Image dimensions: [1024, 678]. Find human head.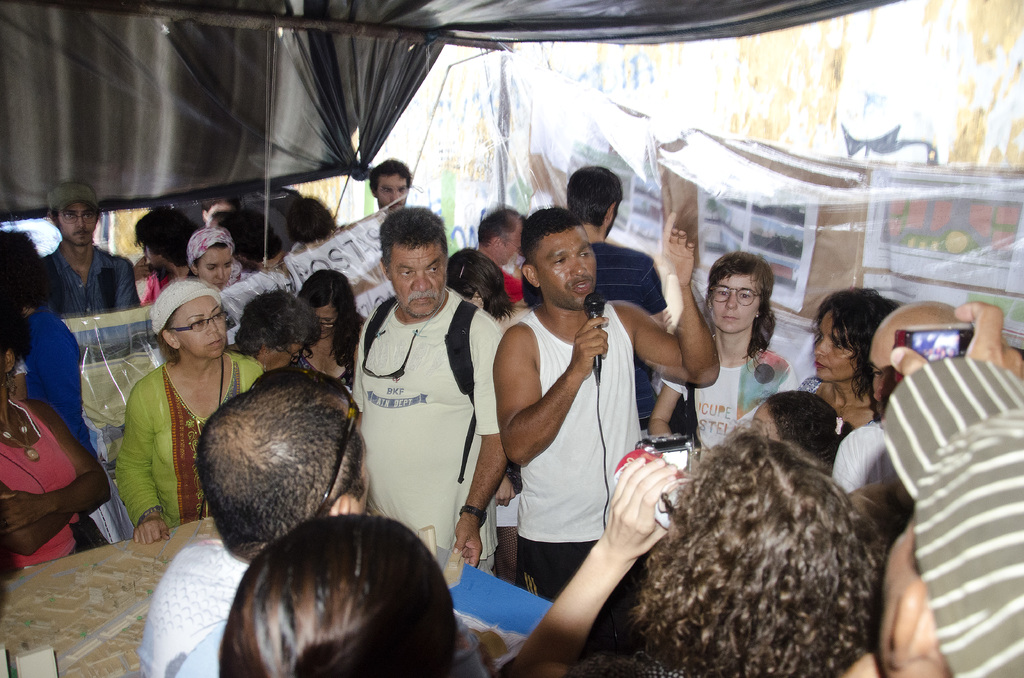
bbox=(379, 204, 454, 318).
